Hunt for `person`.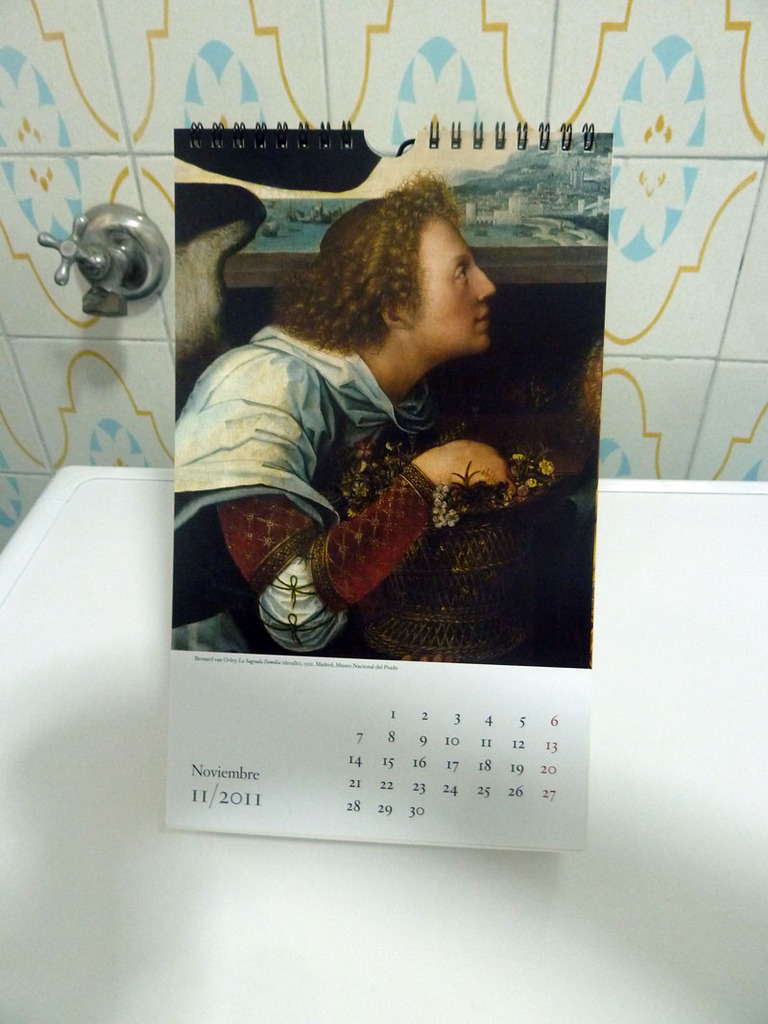
Hunted down at BBox(172, 168, 519, 650).
